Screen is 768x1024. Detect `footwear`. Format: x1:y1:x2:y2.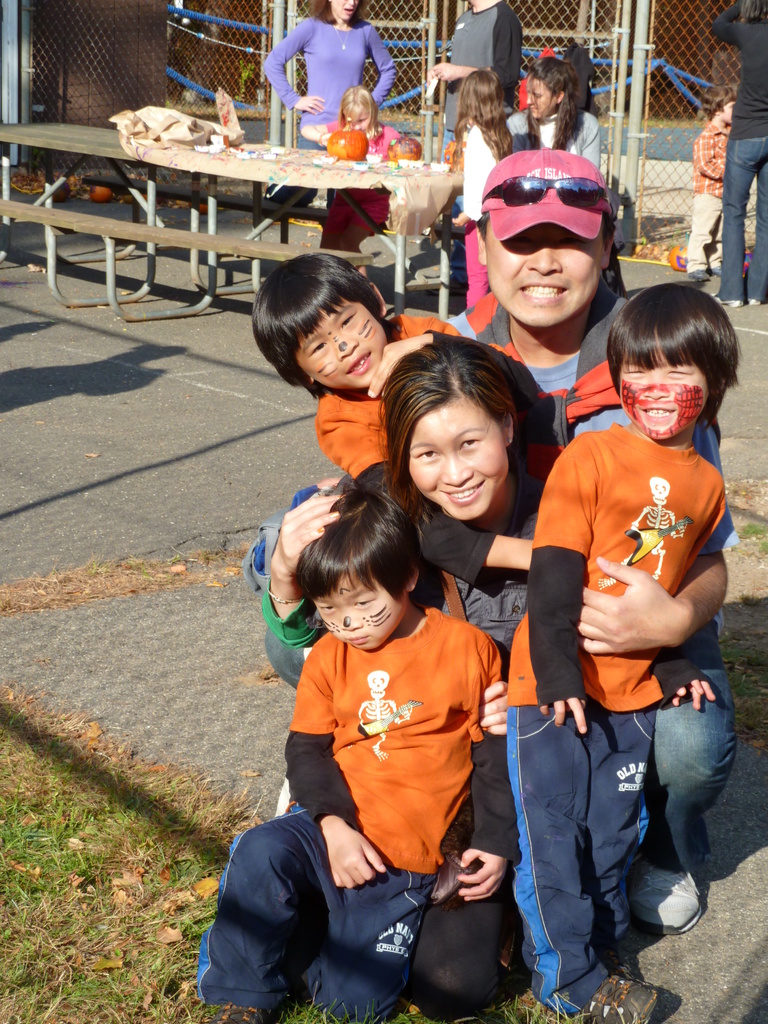
711:264:720:274.
